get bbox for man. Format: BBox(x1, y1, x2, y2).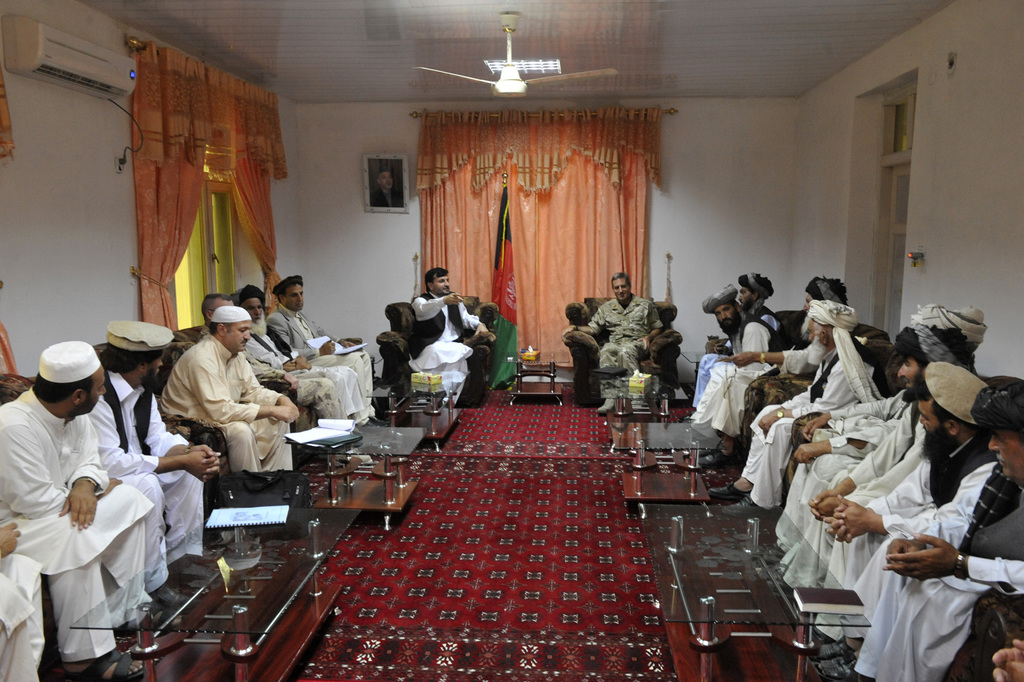
BBox(220, 278, 355, 438).
